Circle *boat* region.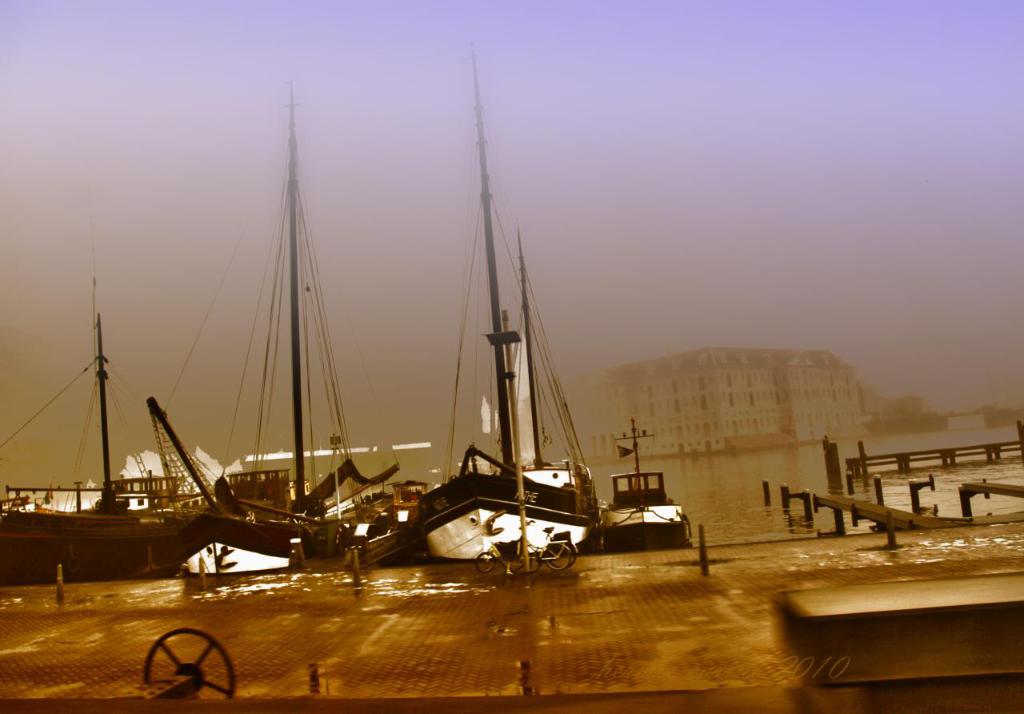
Region: (x1=0, y1=256, x2=218, y2=577).
